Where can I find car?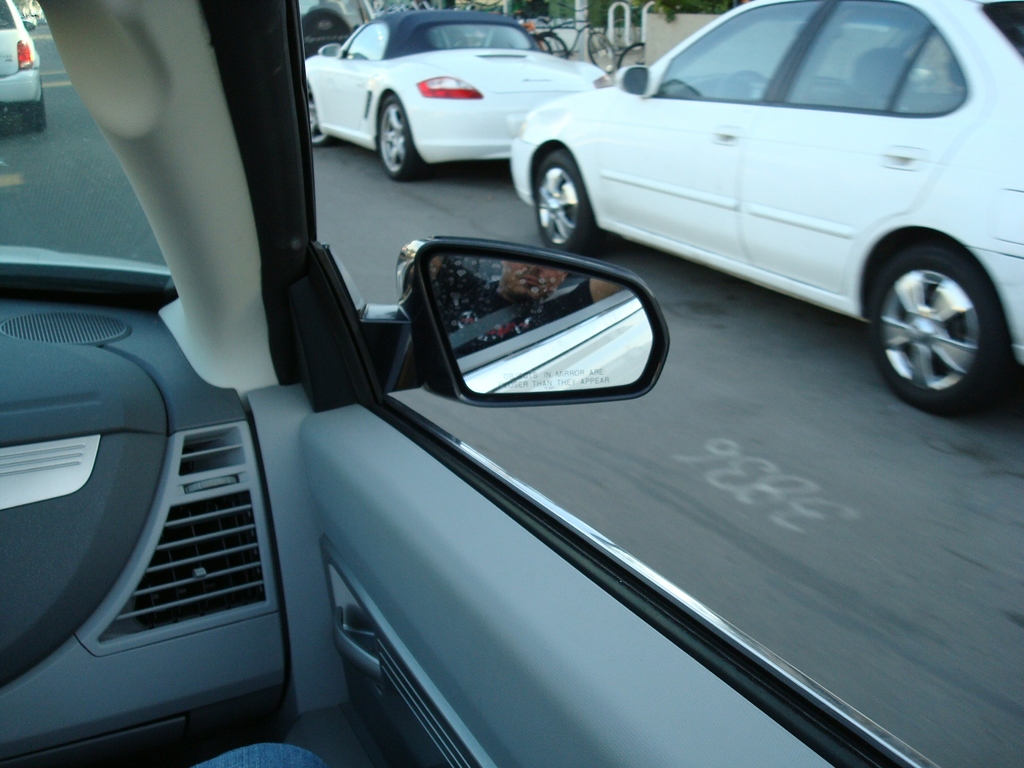
You can find it at [0,0,45,137].
